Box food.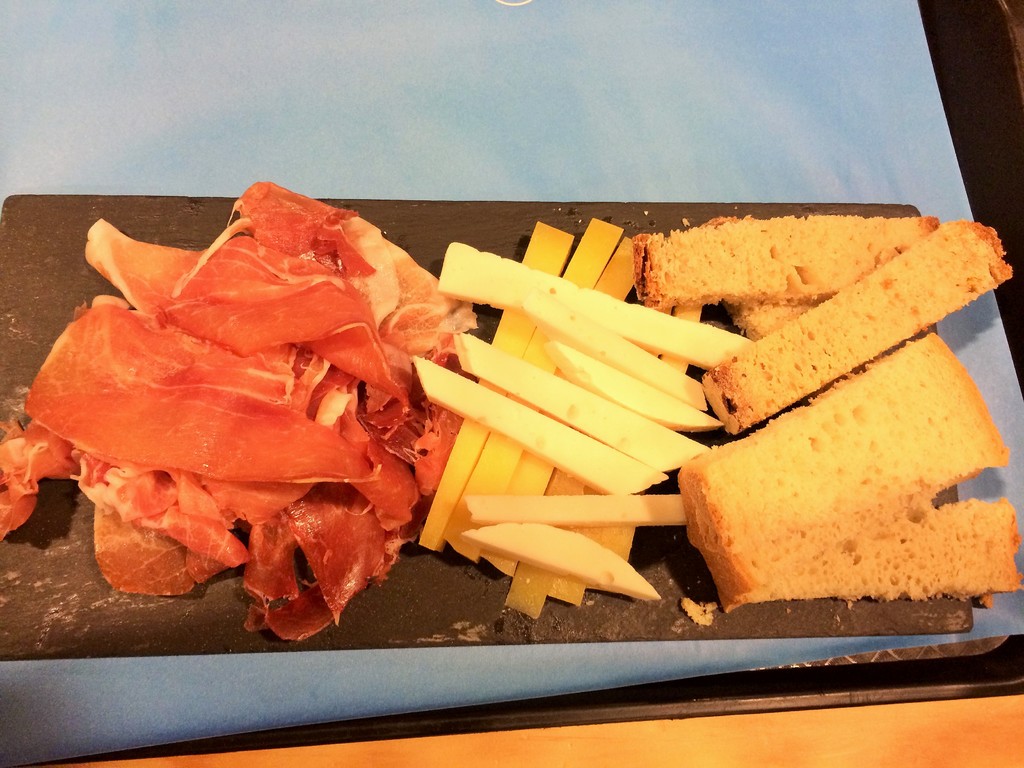
<region>0, 184, 476, 641</region>.
